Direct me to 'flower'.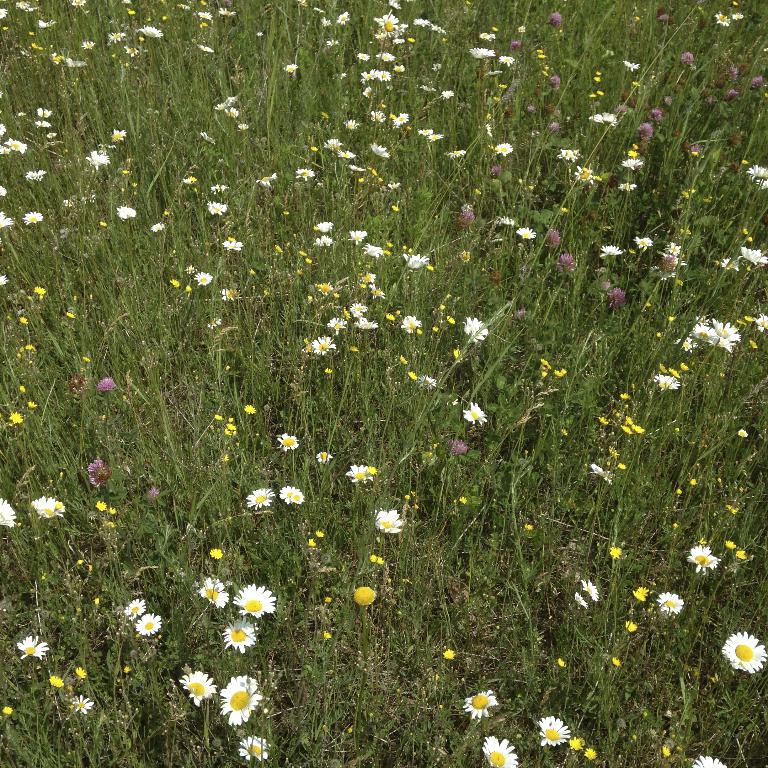
Direction: (579,737,587,746).
